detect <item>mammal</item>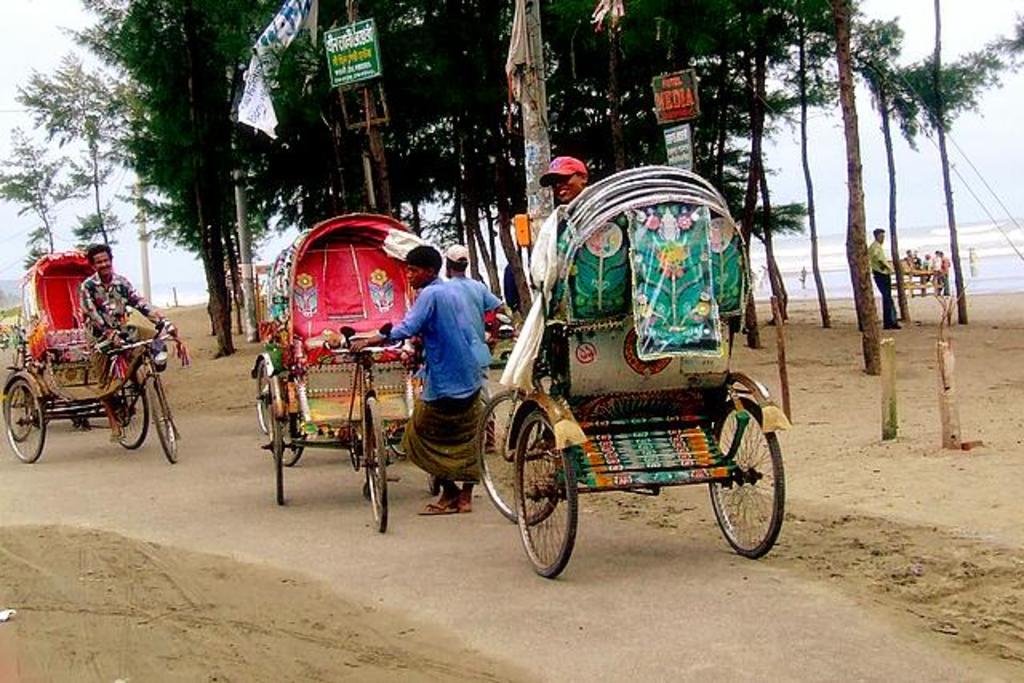
Rect(933, 248, 942, 296)
